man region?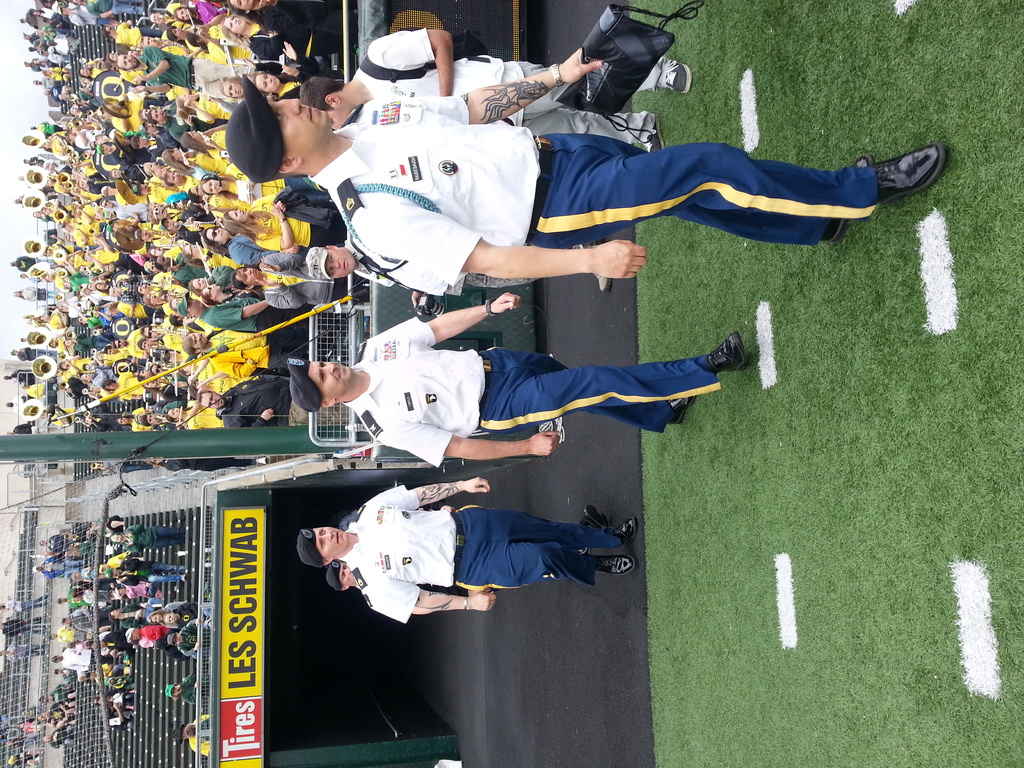
bbox=[298, 31, 689, 148]
